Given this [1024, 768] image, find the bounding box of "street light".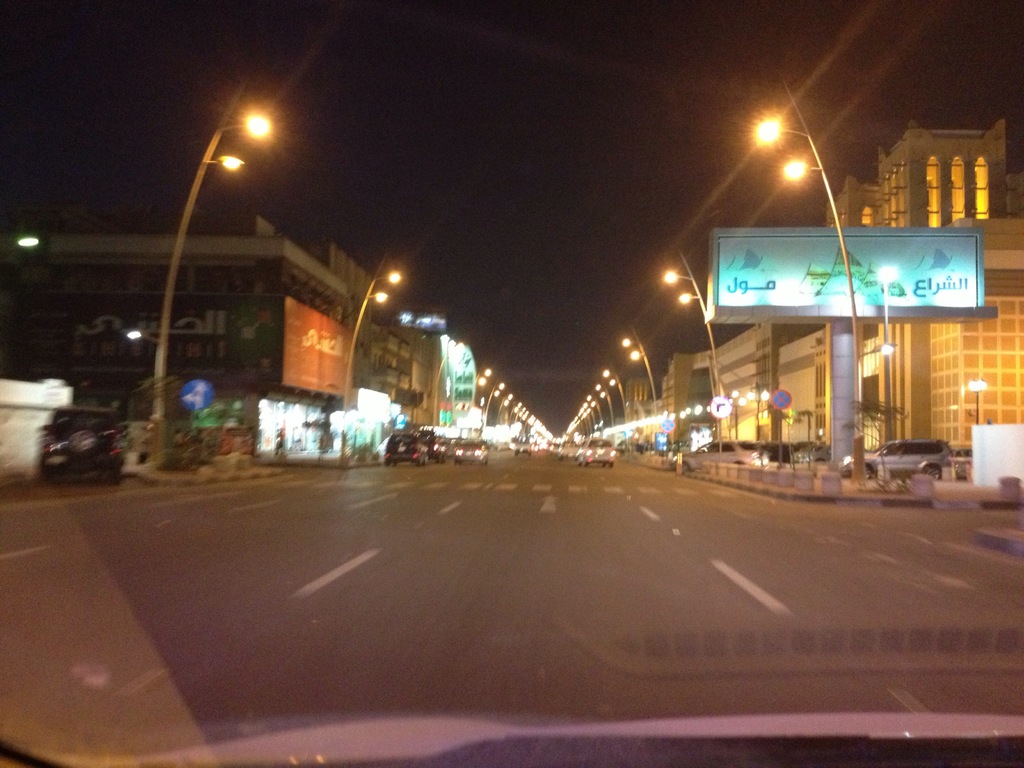
<bbox>484, 373, 505, 428</bbox>.
